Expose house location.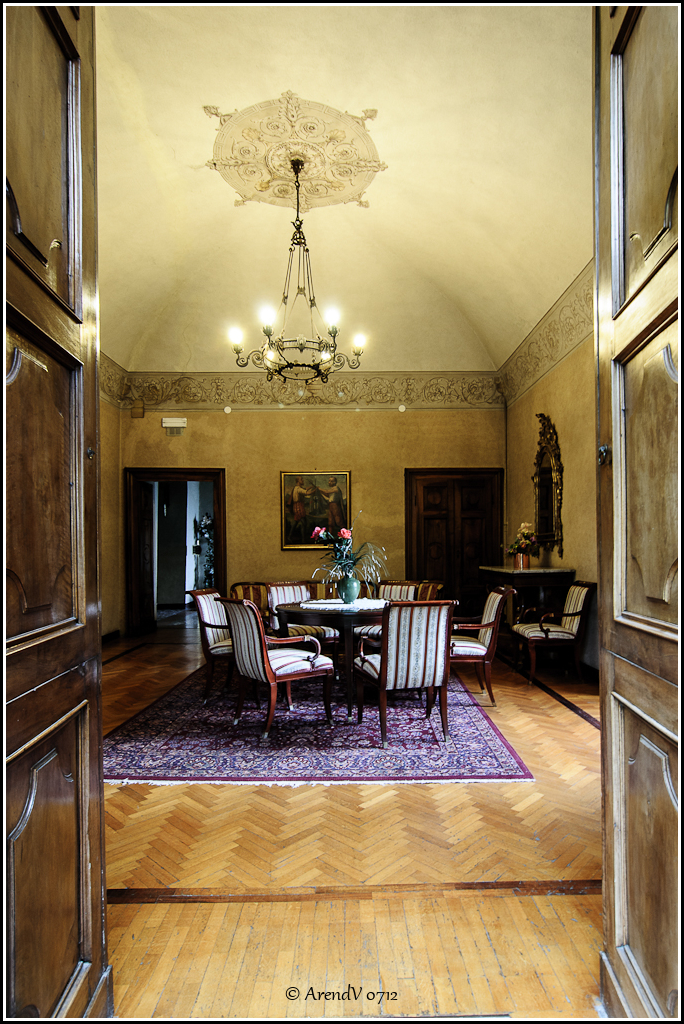
Exposed at 0, 25, 653, 831.
